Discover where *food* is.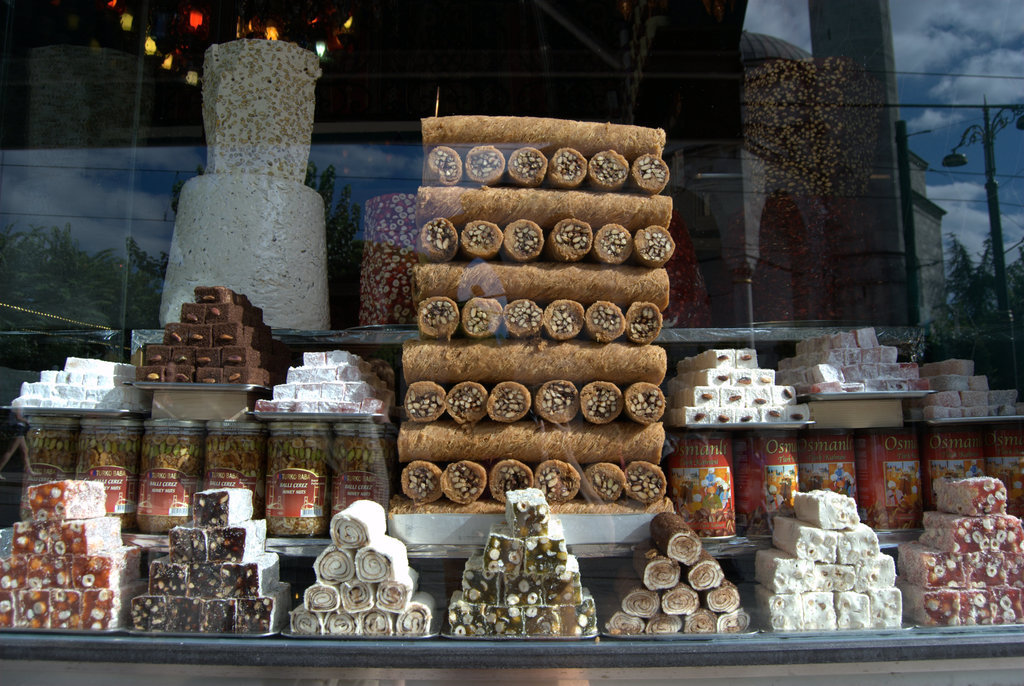
Discovered at bbox=(448, 484, 598, 642).
